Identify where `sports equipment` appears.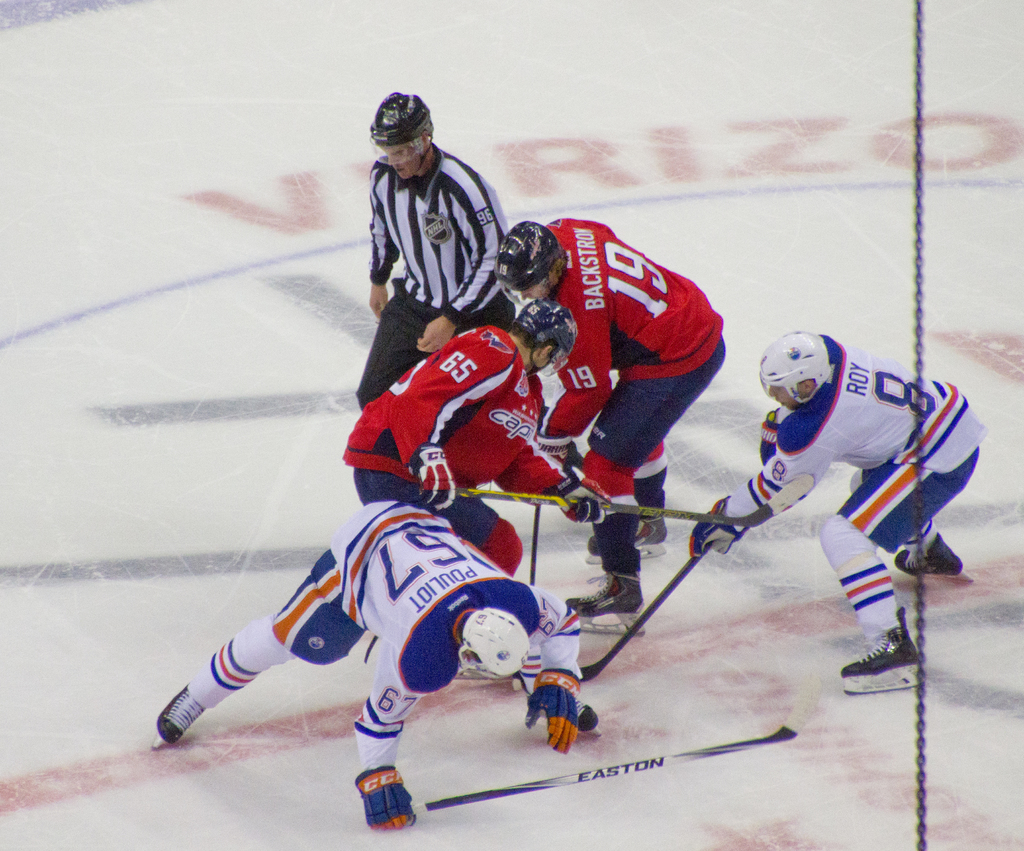
Appears at rect(755, 334, 832, 406).
